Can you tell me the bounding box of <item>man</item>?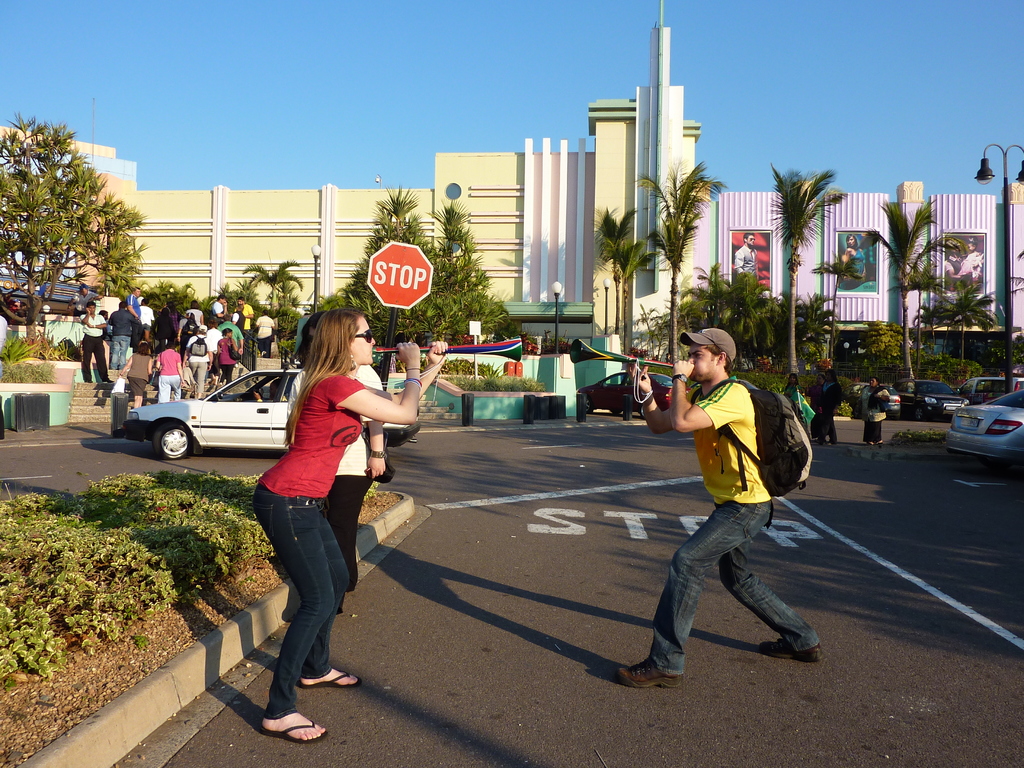
x1=737 y1=230 x2=761 y2=289.
